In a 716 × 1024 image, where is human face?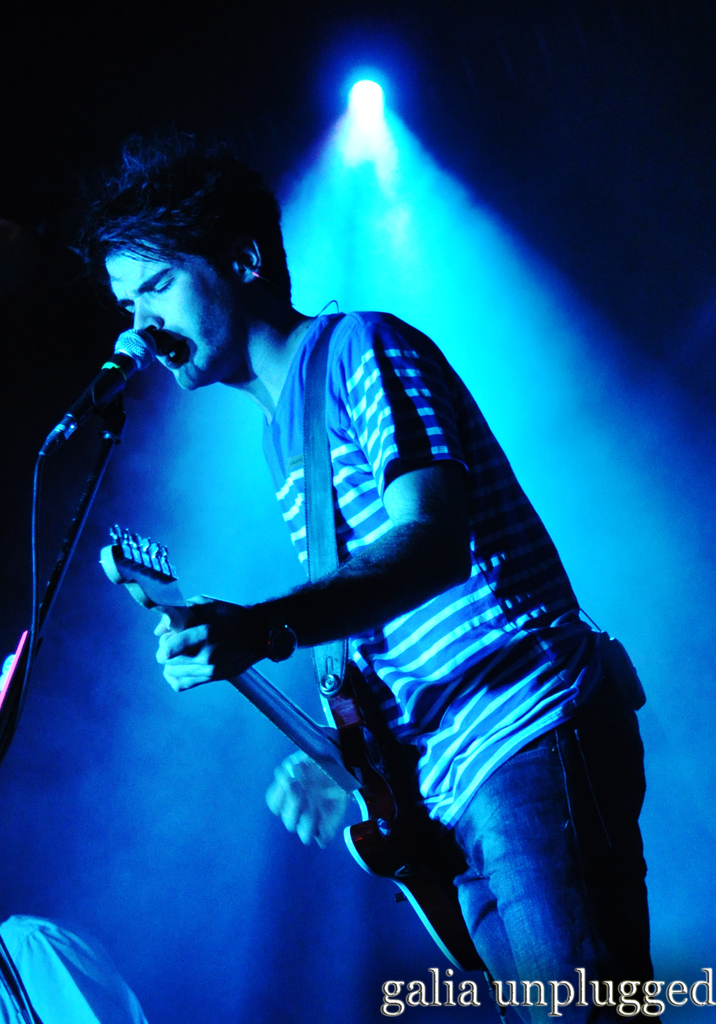
{"x1": 96, "y1": 237, "x2": 245, "y2": 387}.
